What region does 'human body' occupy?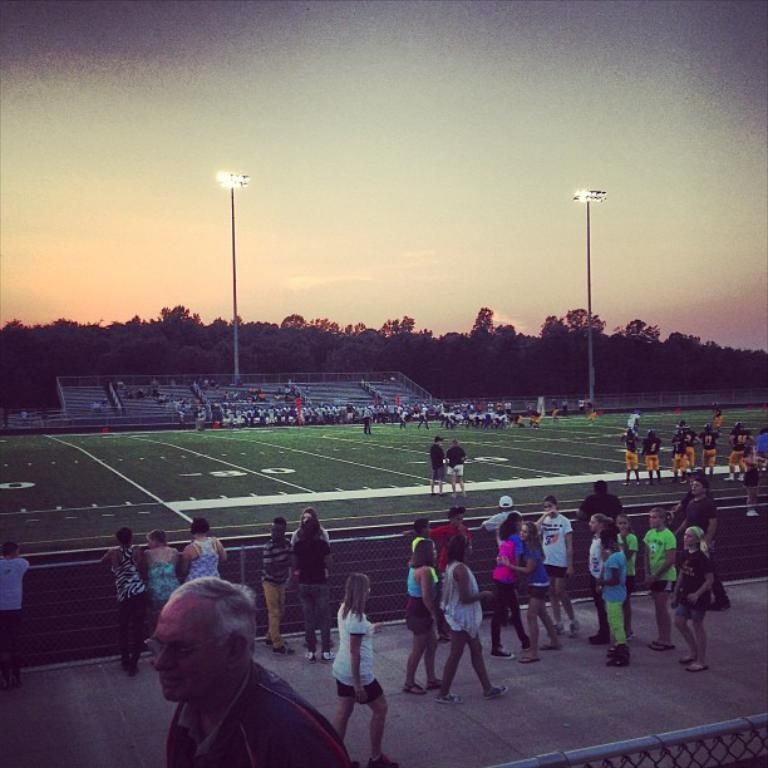
crop(328, 605, 402, 767).
